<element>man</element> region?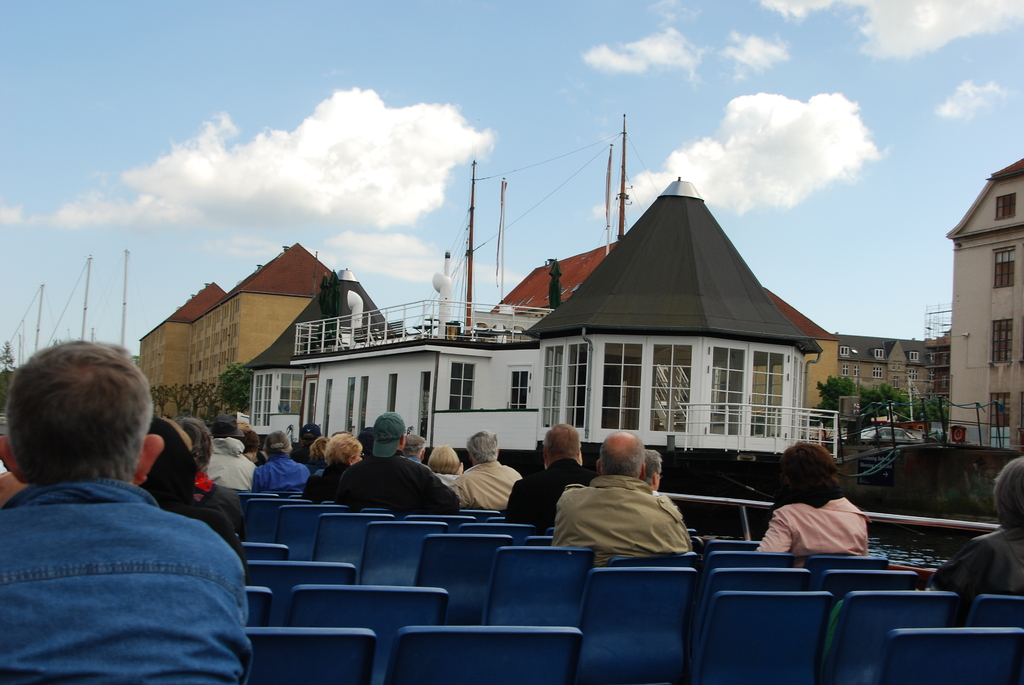
[925, 452, 1023, 603]
